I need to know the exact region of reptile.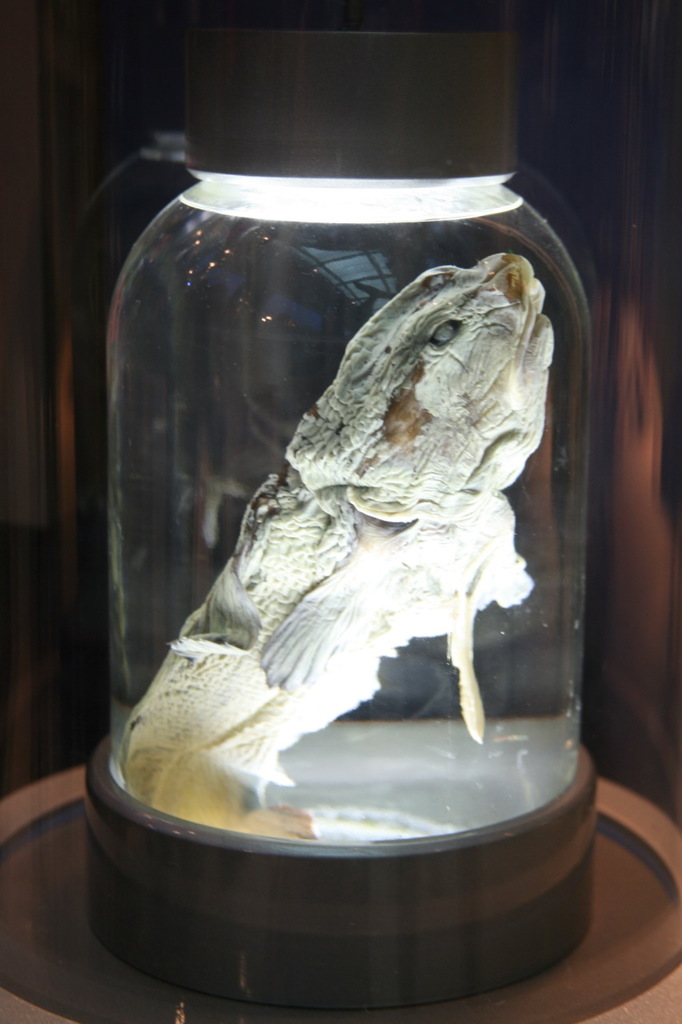
Region: left=114, top=249, right=555, bottom=847.
